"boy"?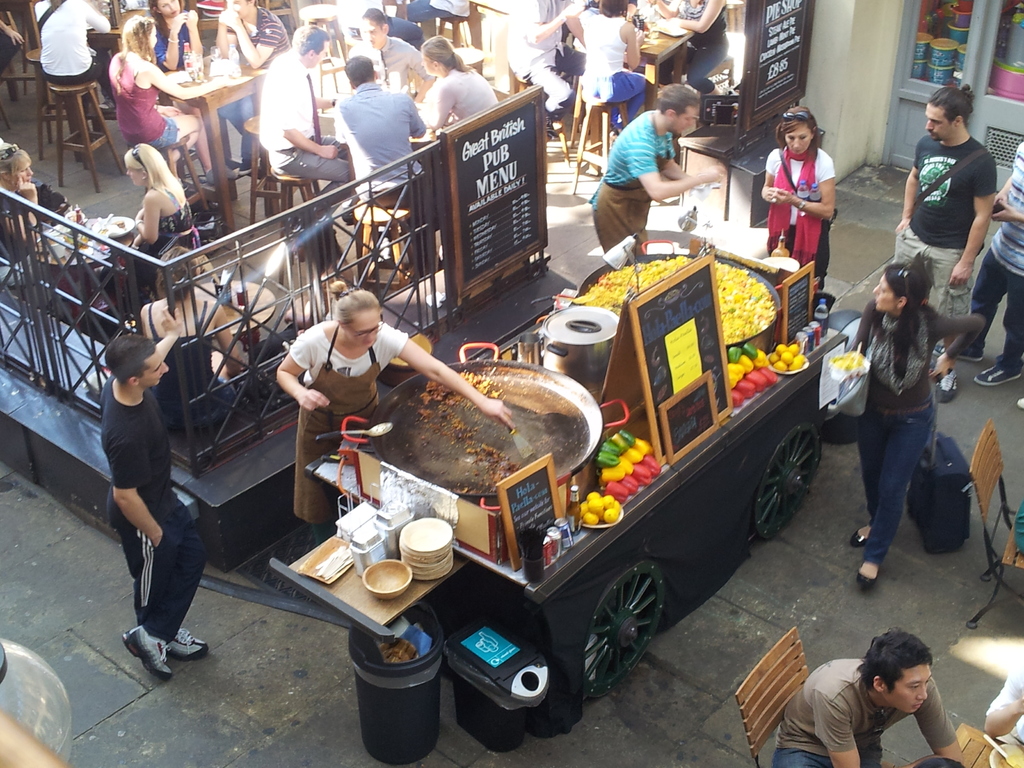
x1=257 y1=24 x2=349 y2=230
